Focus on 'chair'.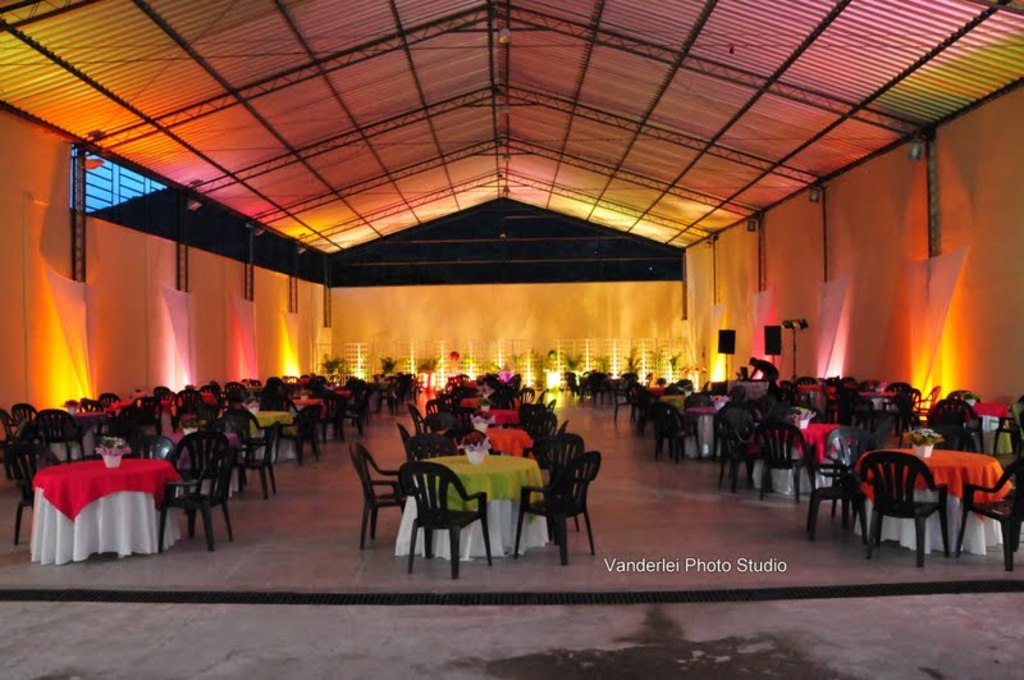
Focused at rect(856, 448, 954, 571).
